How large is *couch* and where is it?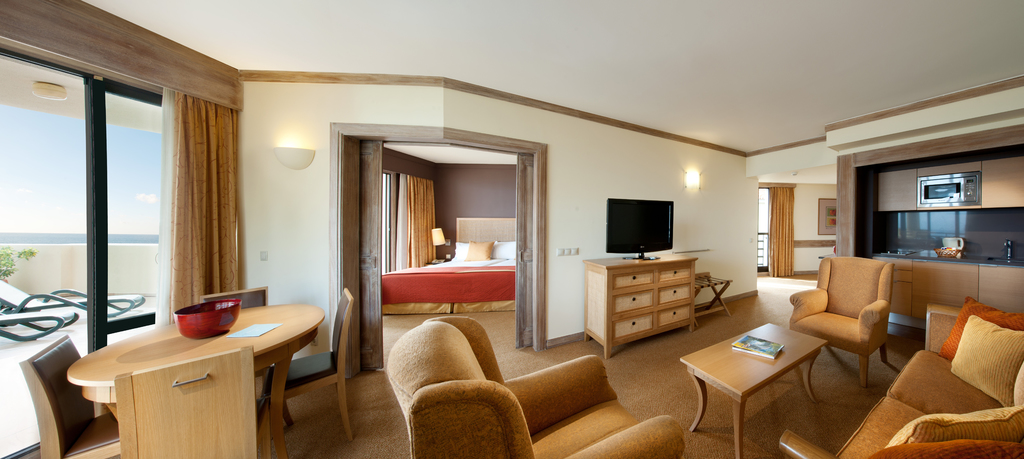
Bounding box: [775, 303, 1023, 458].
